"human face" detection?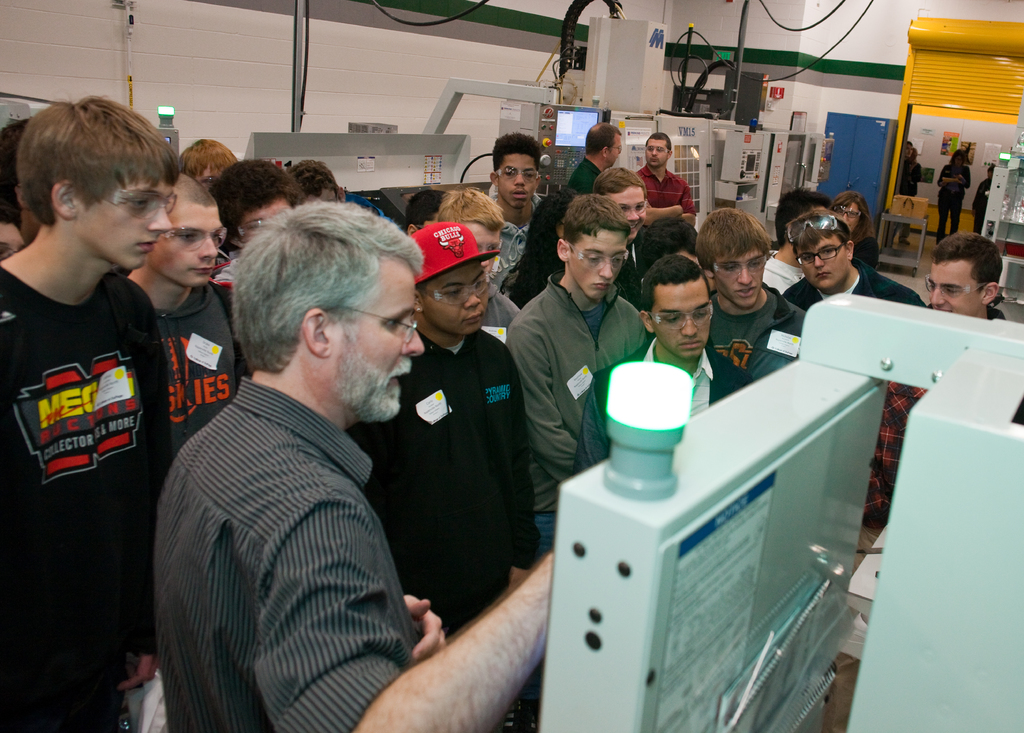
[x1=320, y1=259, x2=424, y2=421]
